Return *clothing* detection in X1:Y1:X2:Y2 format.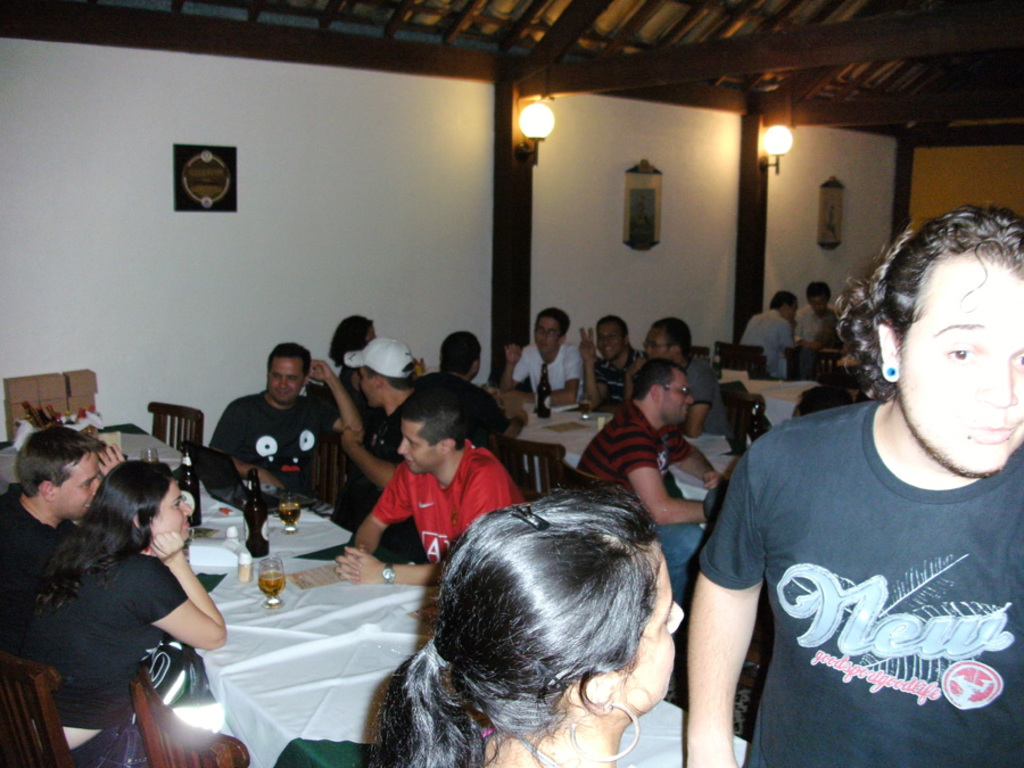
700:398:1023:767.
